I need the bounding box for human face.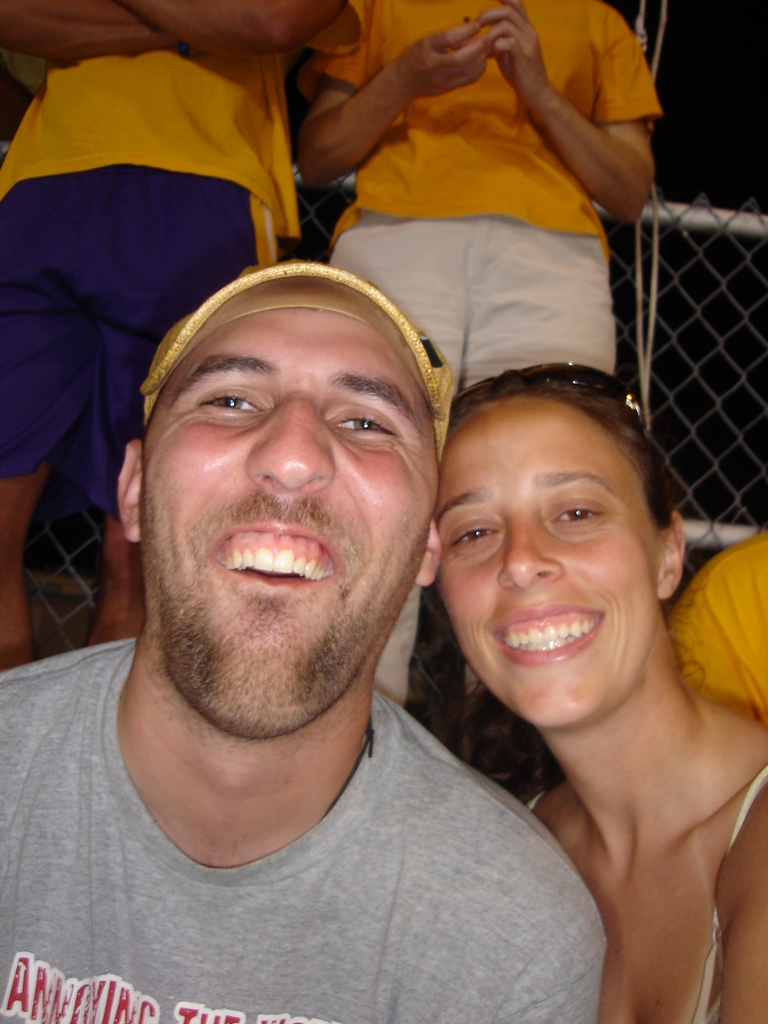
Here it is: crop(135, 301, 443, 737).
